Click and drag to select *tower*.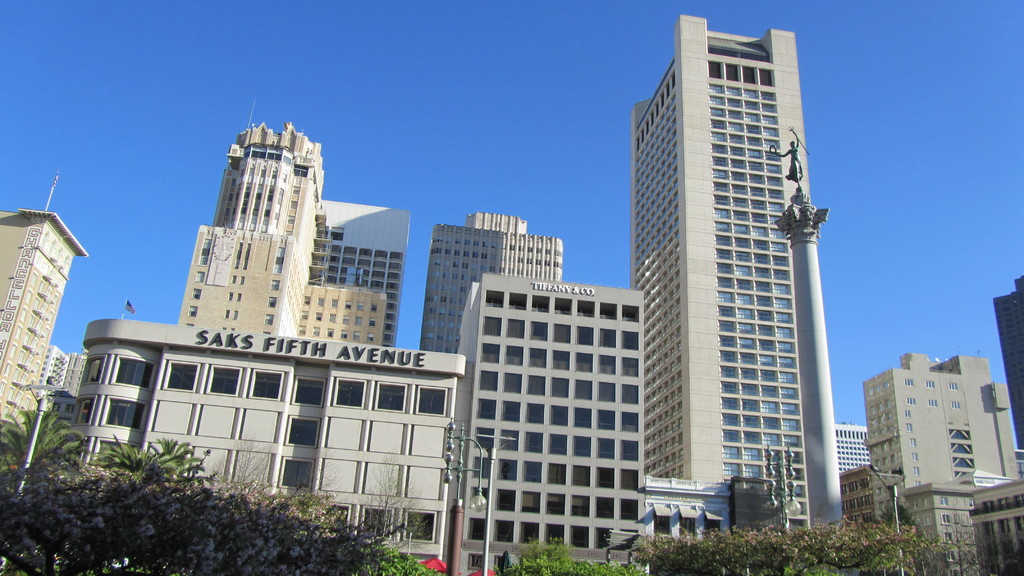
Selection: box=[836, 419, 870, 468].
